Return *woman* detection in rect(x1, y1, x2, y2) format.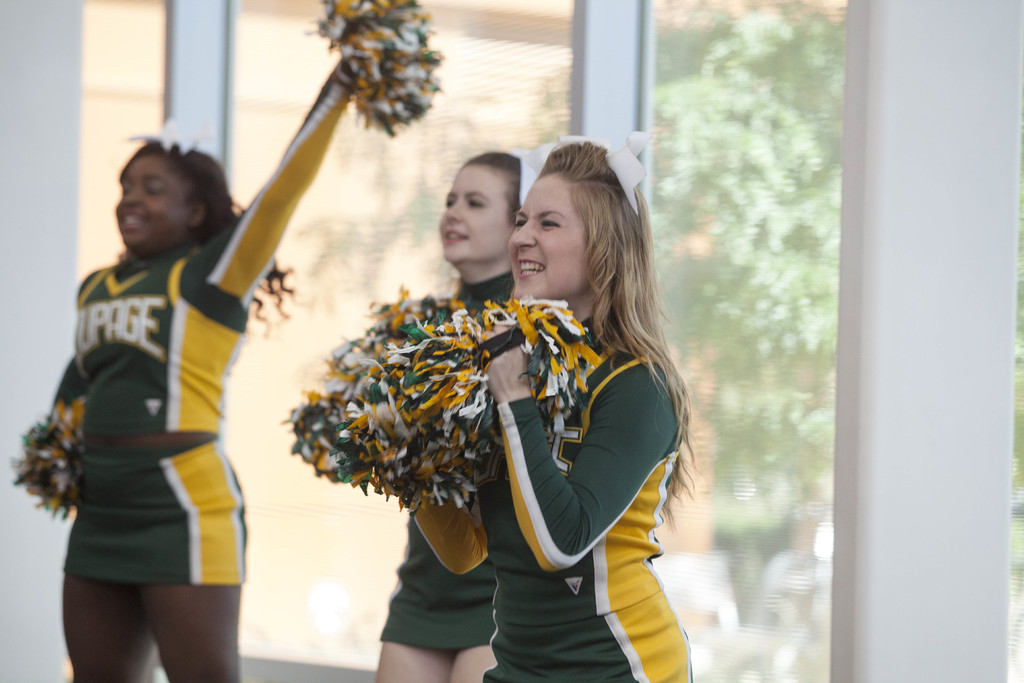
rect(40, 8, 391, 682).
